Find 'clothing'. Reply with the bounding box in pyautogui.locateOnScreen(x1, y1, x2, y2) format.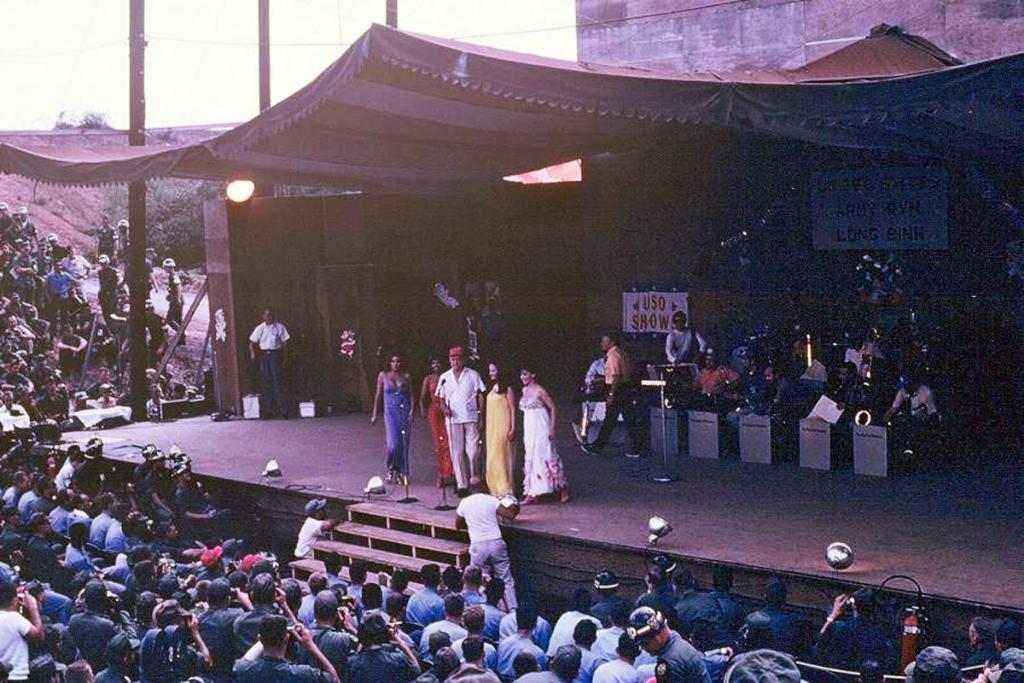
pyautogui.locateOnScreen(694, 359, 731, 396).
